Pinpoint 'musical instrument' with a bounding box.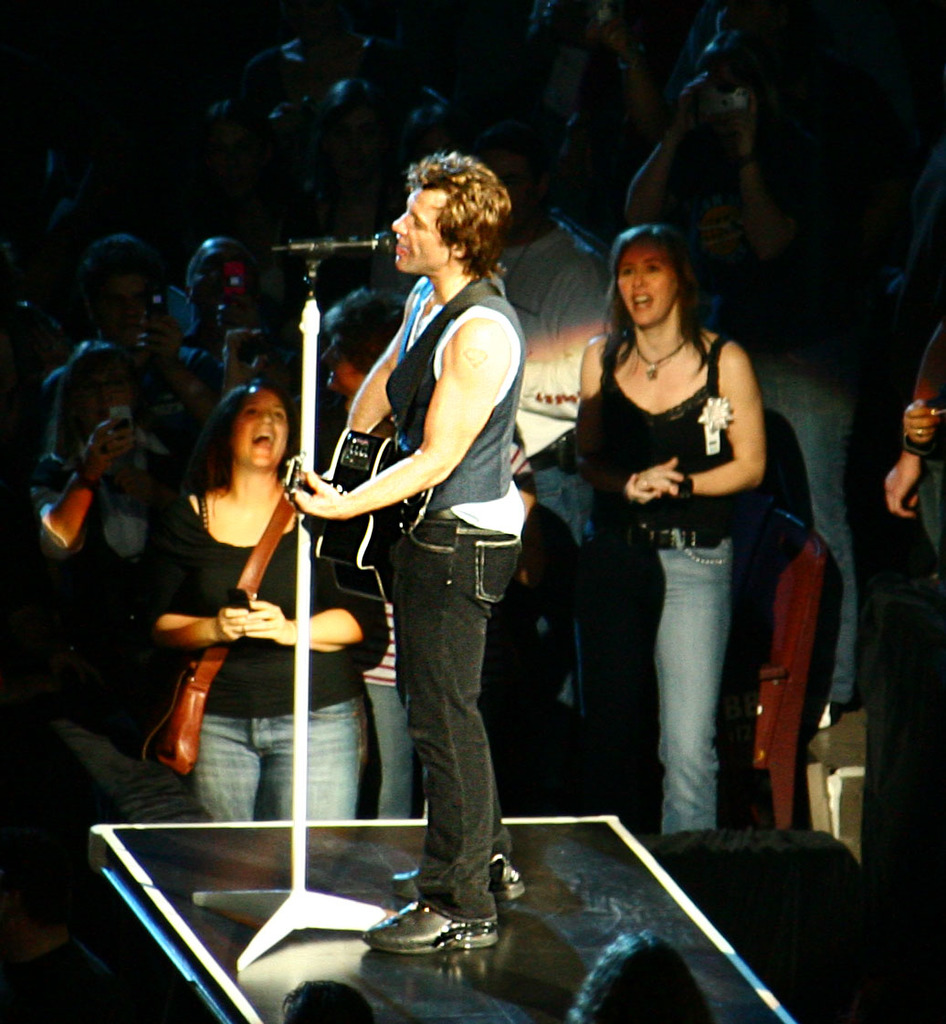
{"left": 146, "top": 447, "right": 301, "bottom": 771}.
